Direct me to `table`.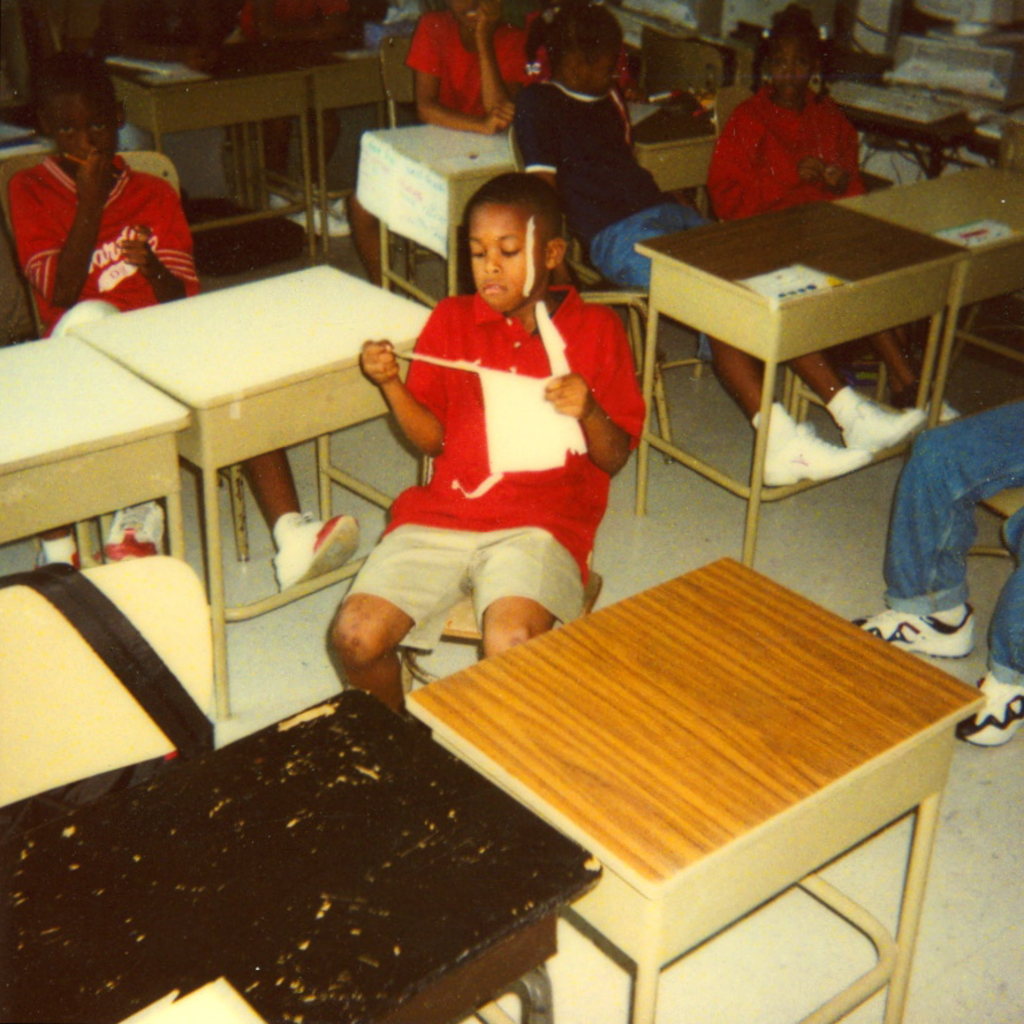
Direction: (638,82,757,212).
